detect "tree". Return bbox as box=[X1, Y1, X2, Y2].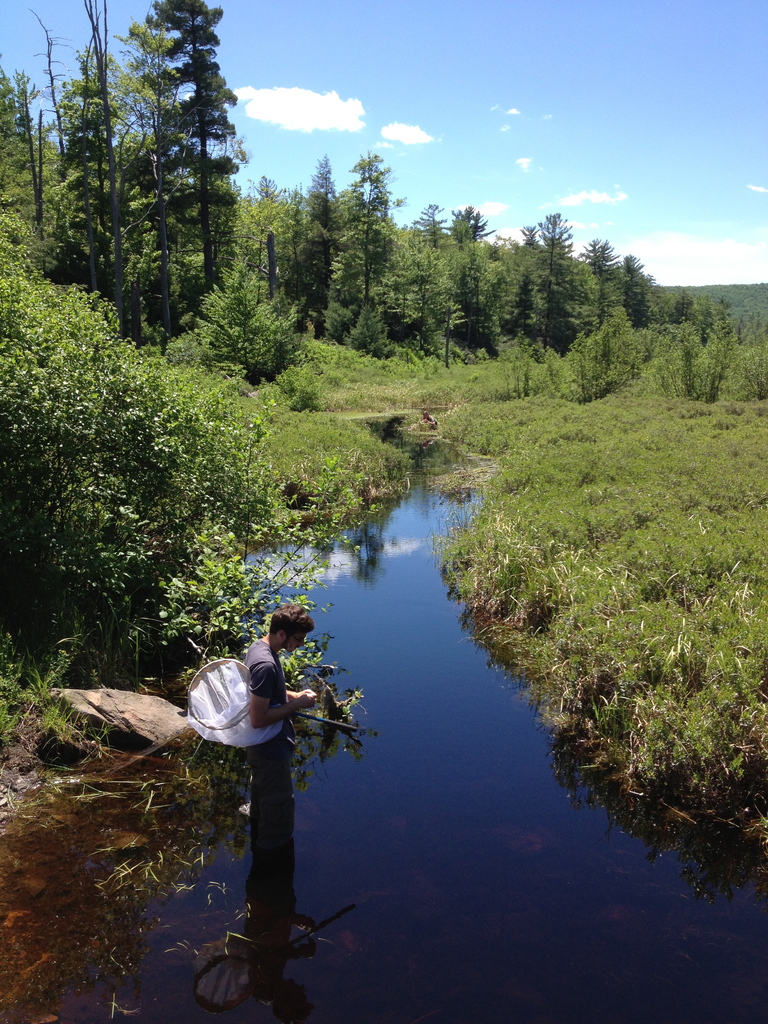
box=[291, 150, 360, 340].
